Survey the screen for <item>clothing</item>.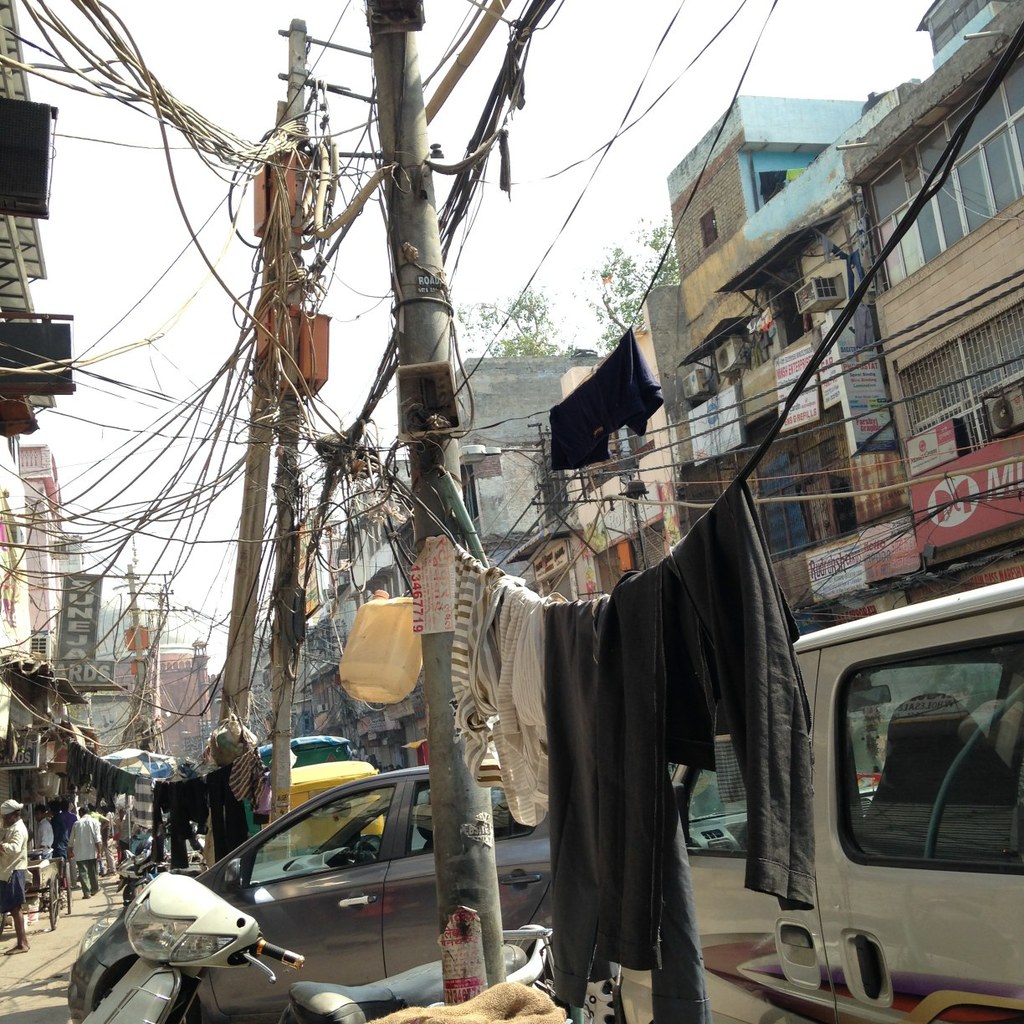
Survey found: 68,813,101,893.
